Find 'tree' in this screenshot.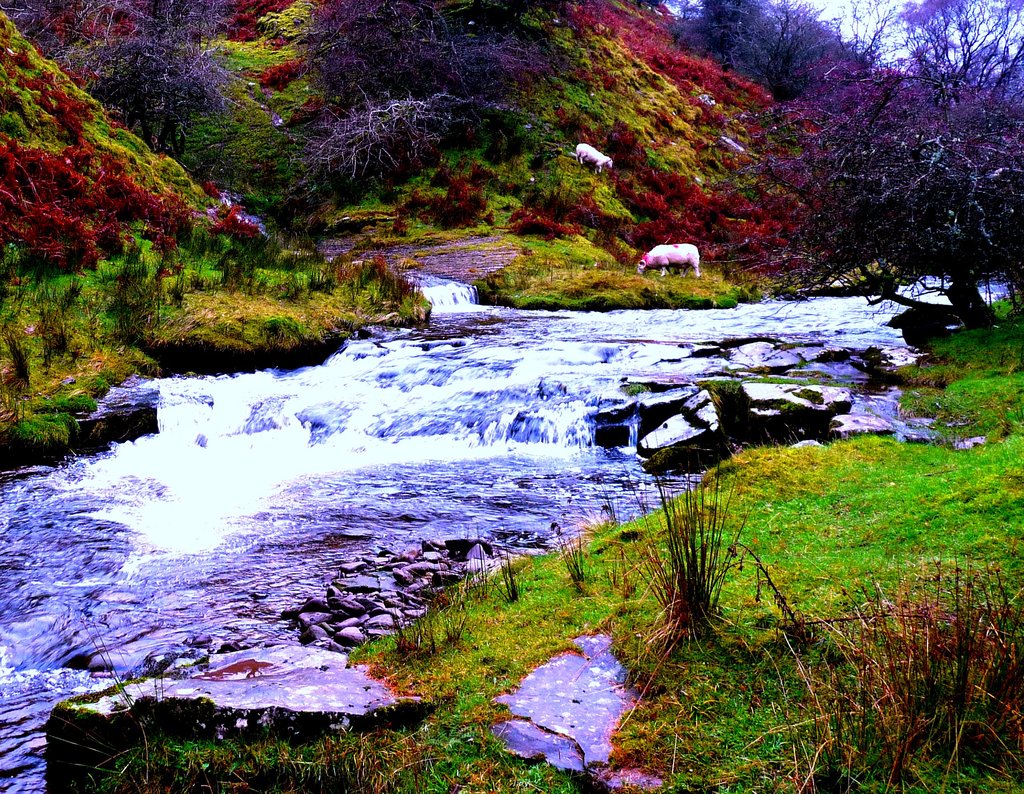
The bounding box for 'tree' is rect(886, 0, 1023, 107).
